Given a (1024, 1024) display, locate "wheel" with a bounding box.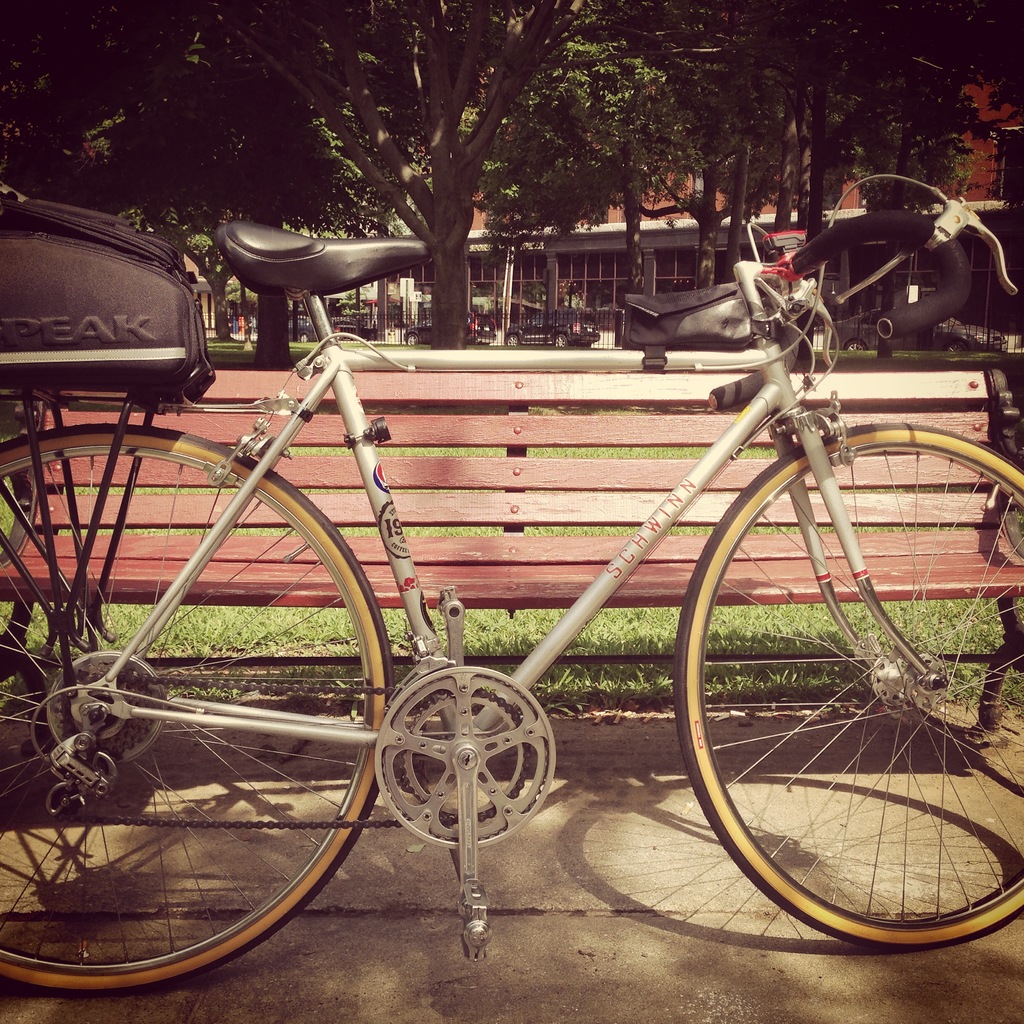
Located: (x1=0, y1=419, x2=403, y2=996).
